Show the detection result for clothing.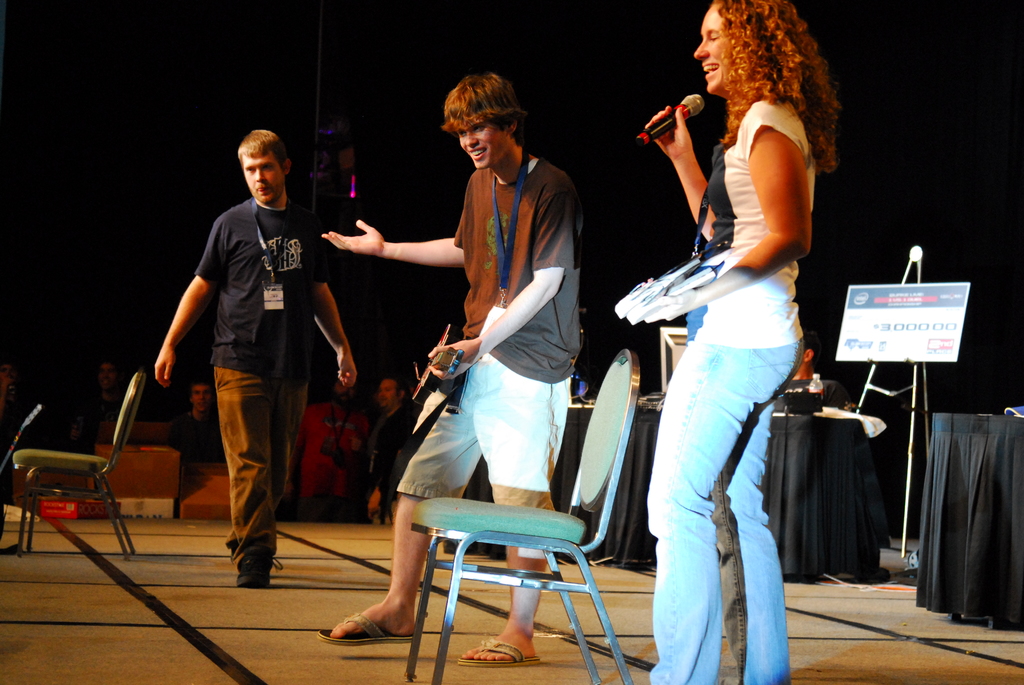
(643,33,826,641).
